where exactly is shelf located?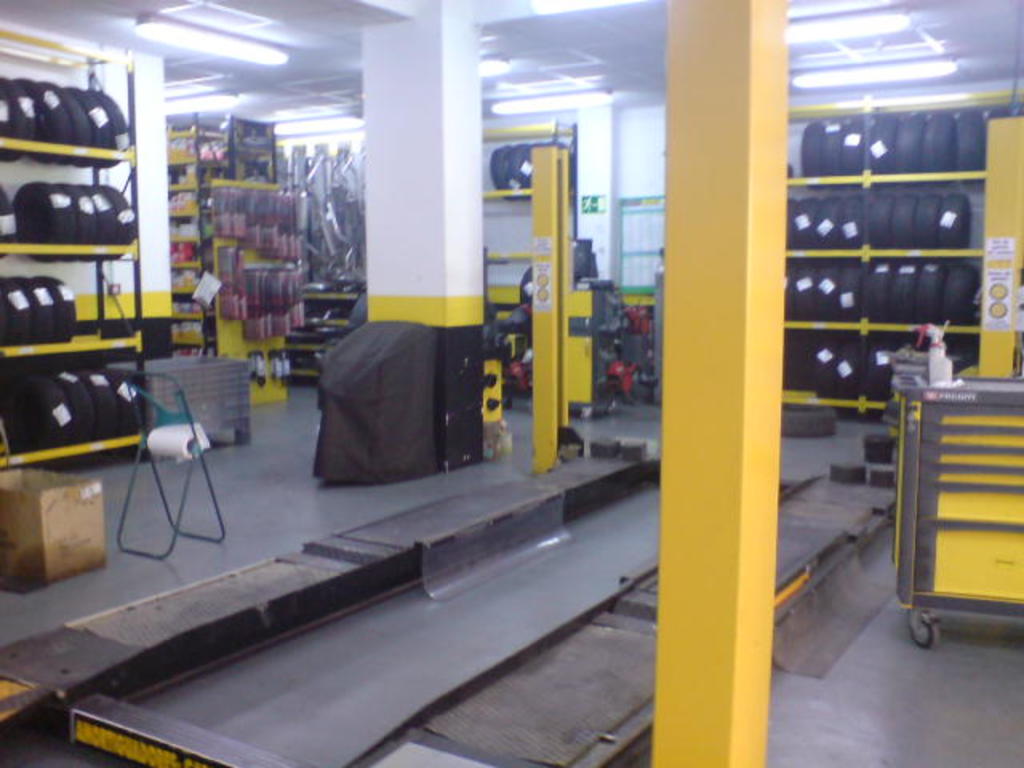
Its bounding box is 787, 110, 867, 179.
